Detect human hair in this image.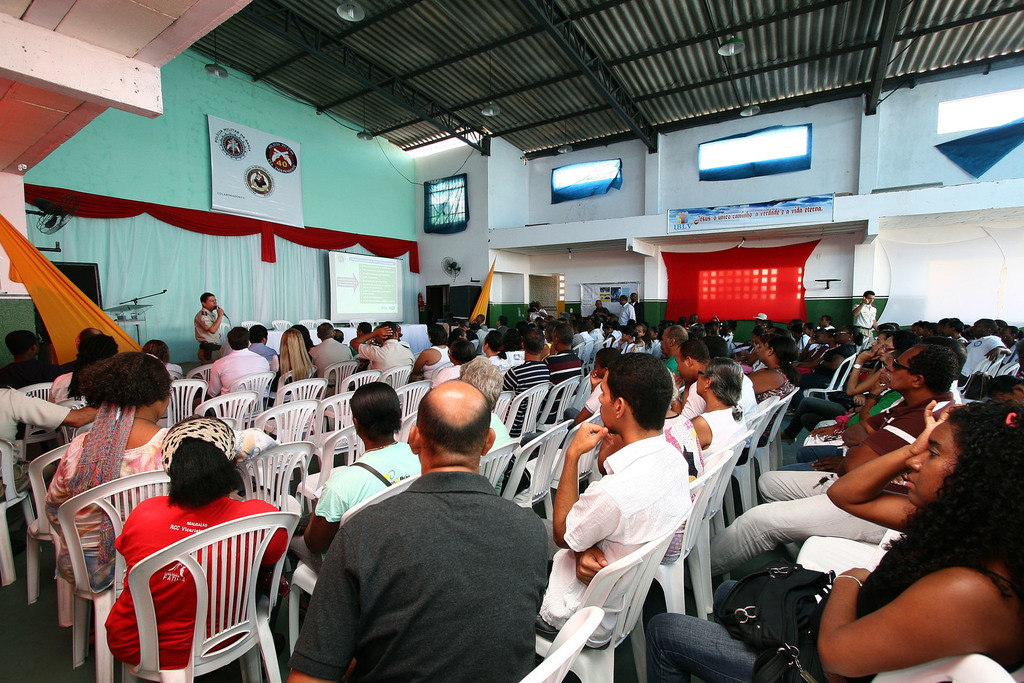
Detection: [left=73, top=349, right=172, bottom=415].
